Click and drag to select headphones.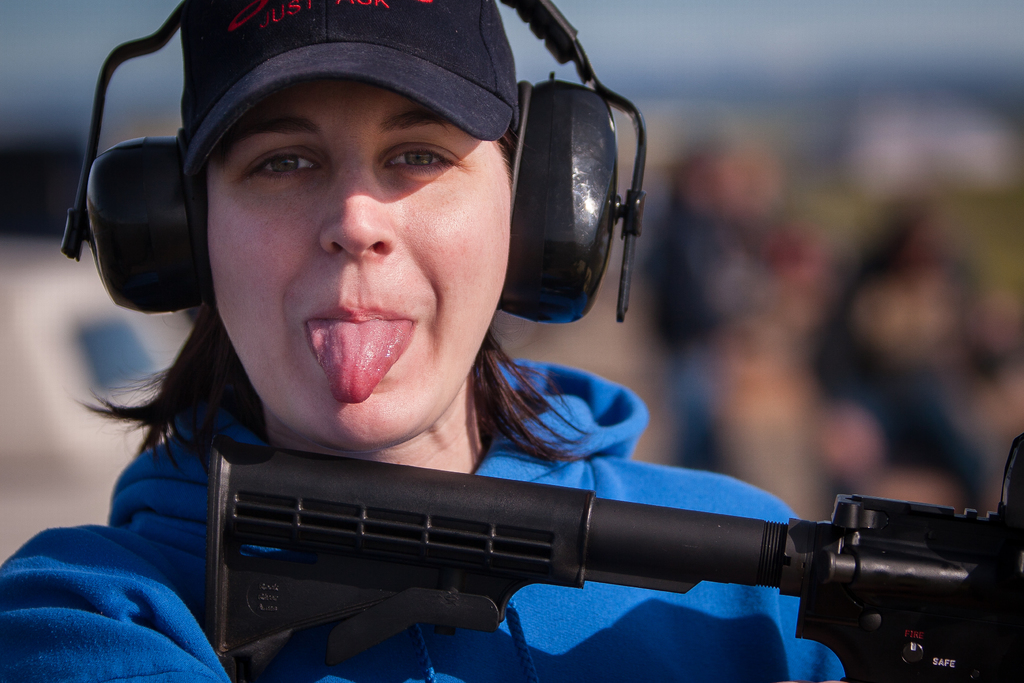
Selection: <region>86, 11, 596, 336</region>.
